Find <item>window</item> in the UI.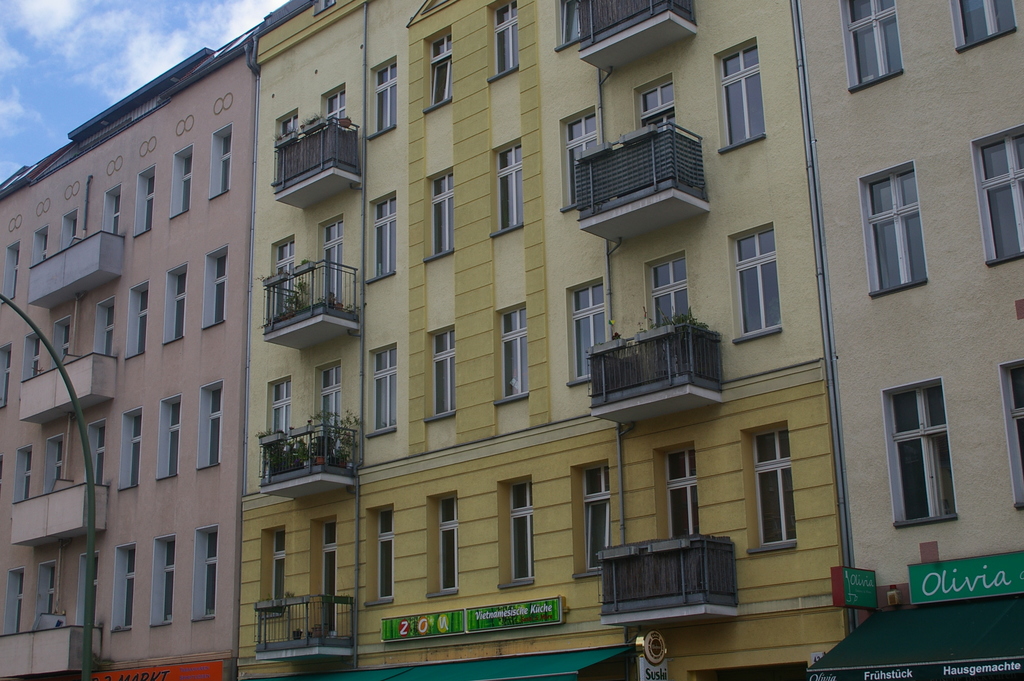
UI element at pyautogui.locateOnScreen(118, 407, 146, 490).
